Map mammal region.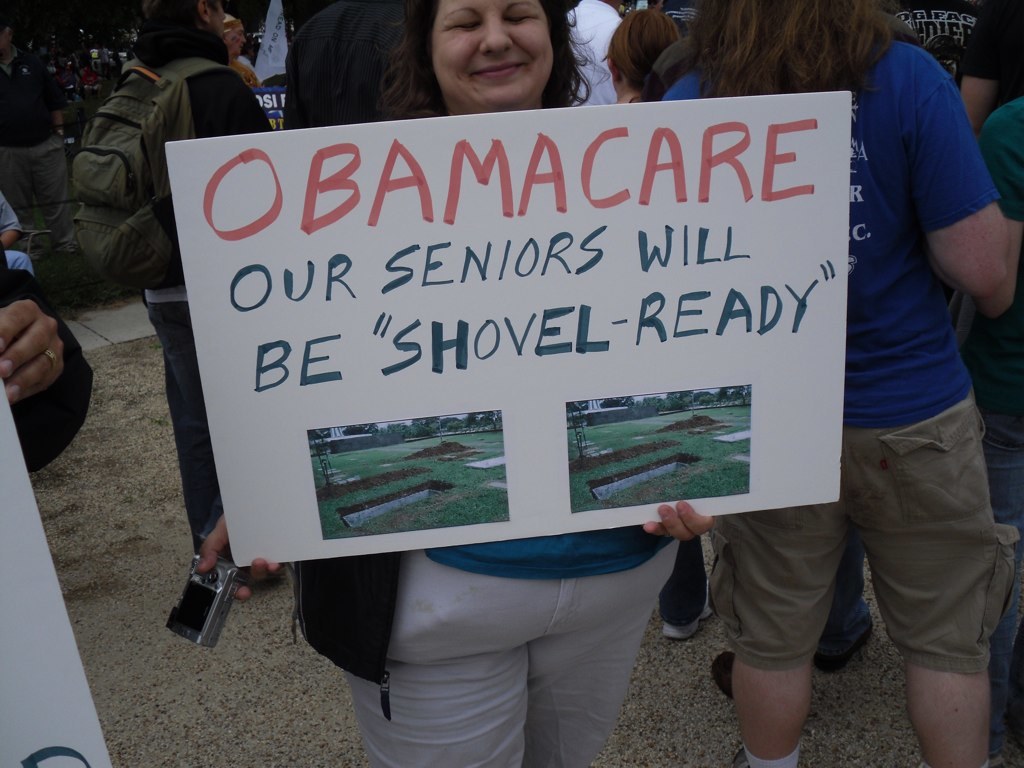
Mapped to 0,191,30,271.
